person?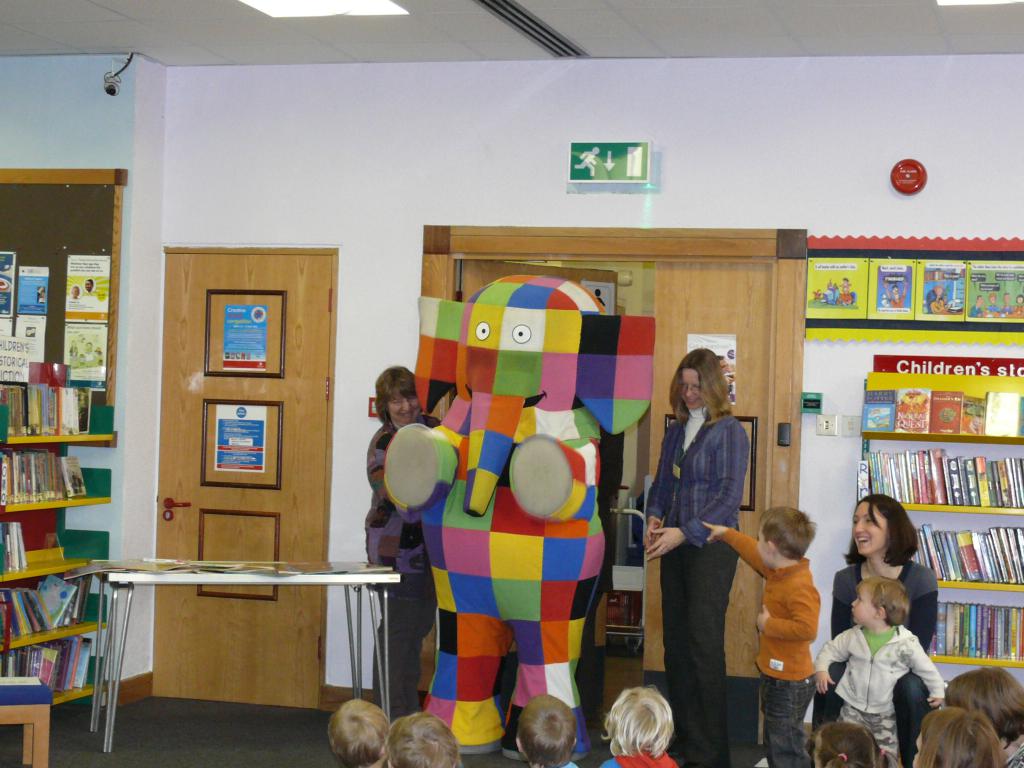
box(852, 527, 929, 741)
